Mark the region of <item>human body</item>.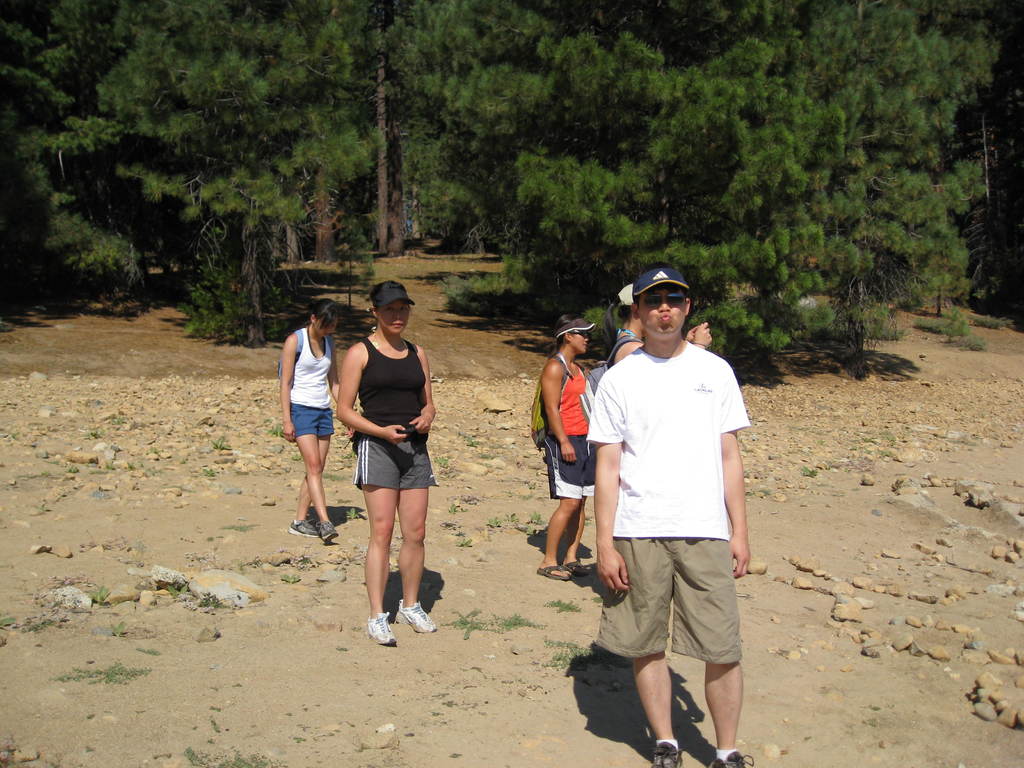
Region: (337, 280, 438, 636).
